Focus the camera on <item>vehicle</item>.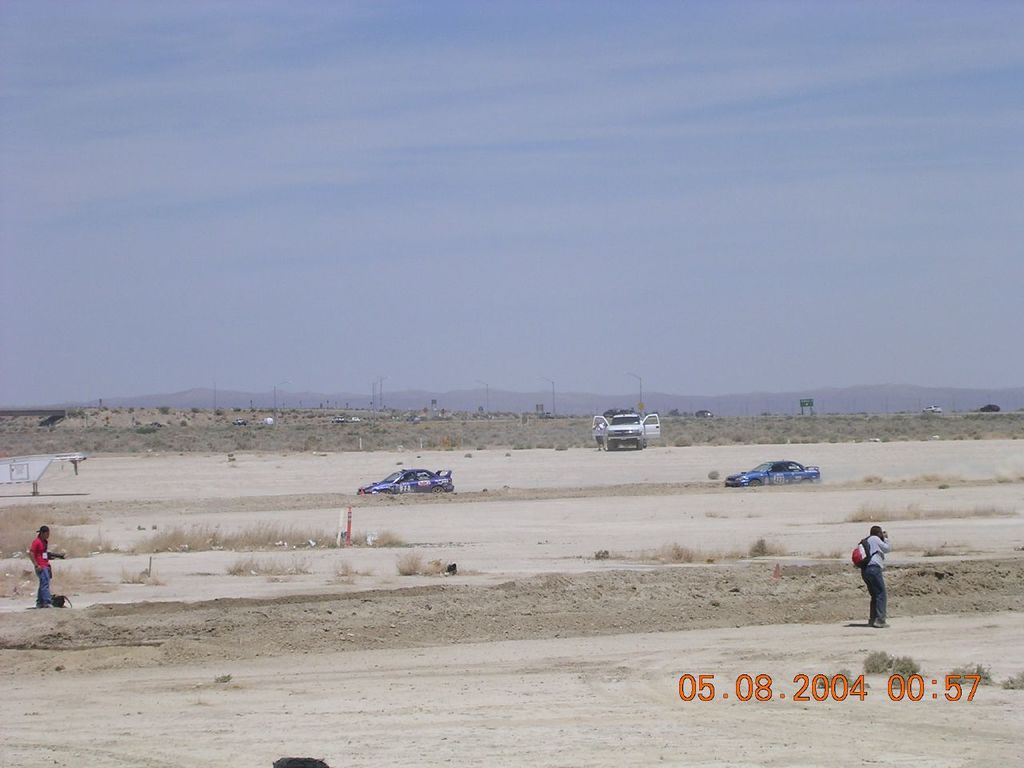
Focus region: x1=722, y1=458, x2=826, y2=490.
